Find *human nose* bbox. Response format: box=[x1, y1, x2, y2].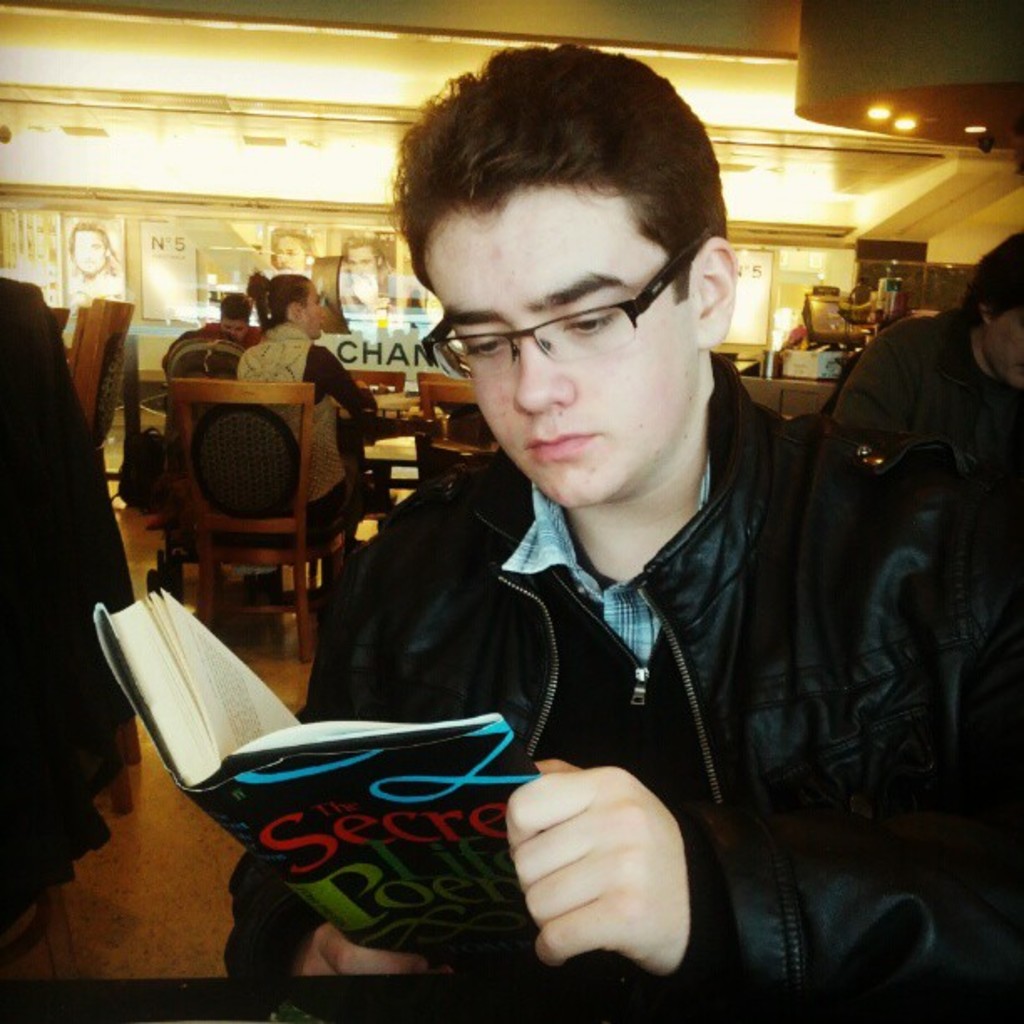
box=[320, 301, 330, 320].
